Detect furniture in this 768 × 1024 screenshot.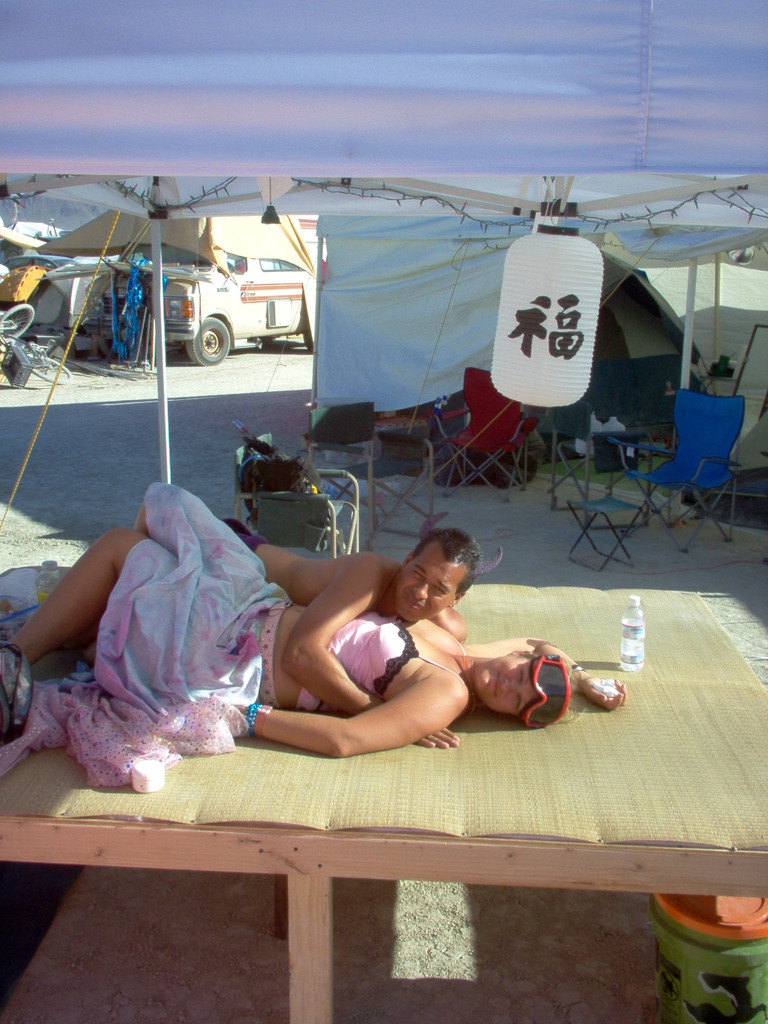
Detection: 623 393 744 556.
